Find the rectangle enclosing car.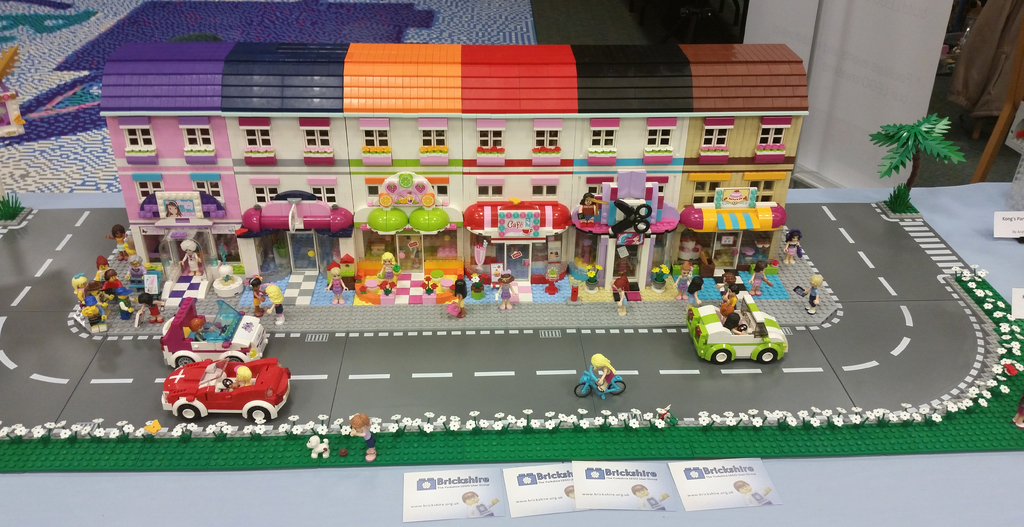
[687,298,792,370].
